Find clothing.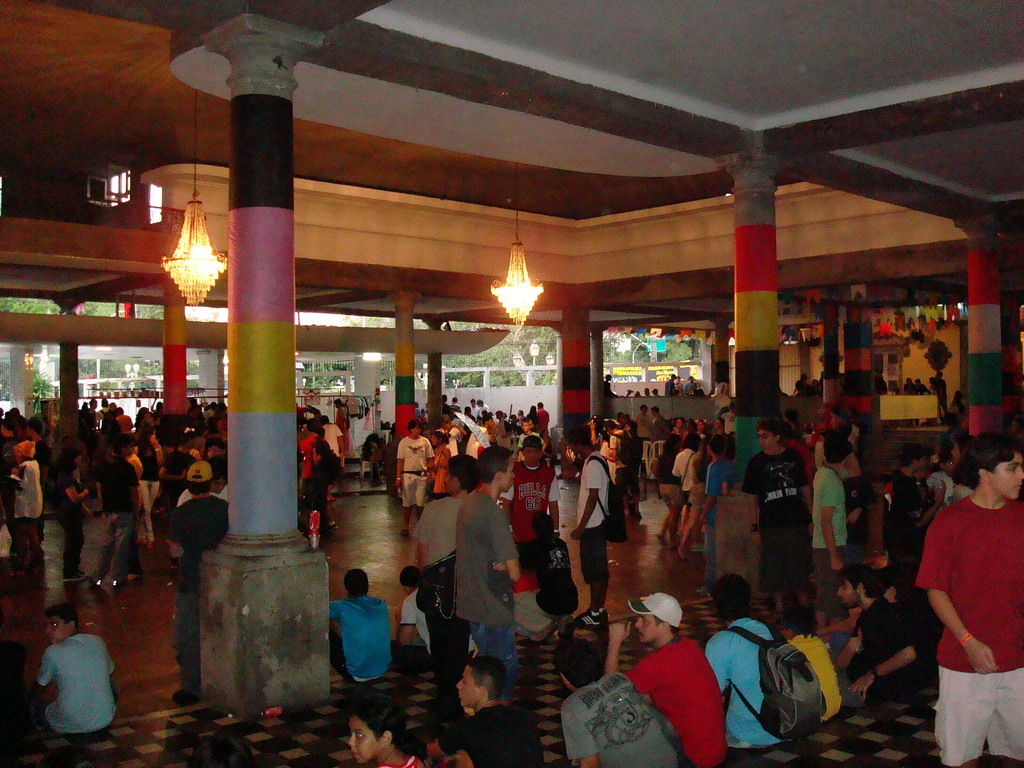
l=705, t=459, r=737, b=586.
